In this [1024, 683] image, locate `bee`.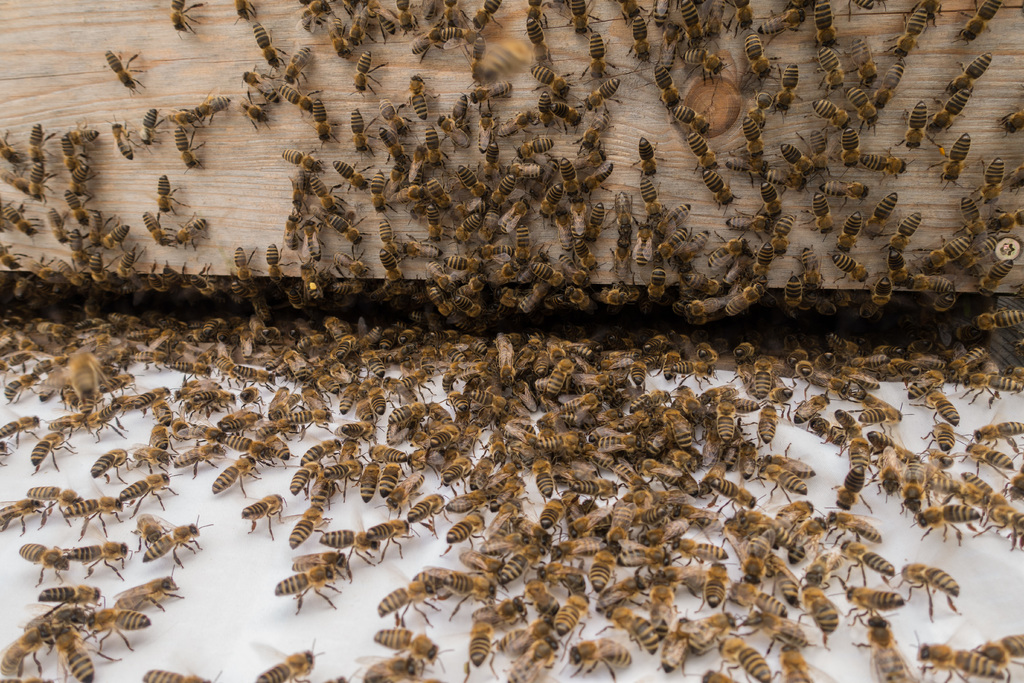
Bounding box: 888:564:954:620.
